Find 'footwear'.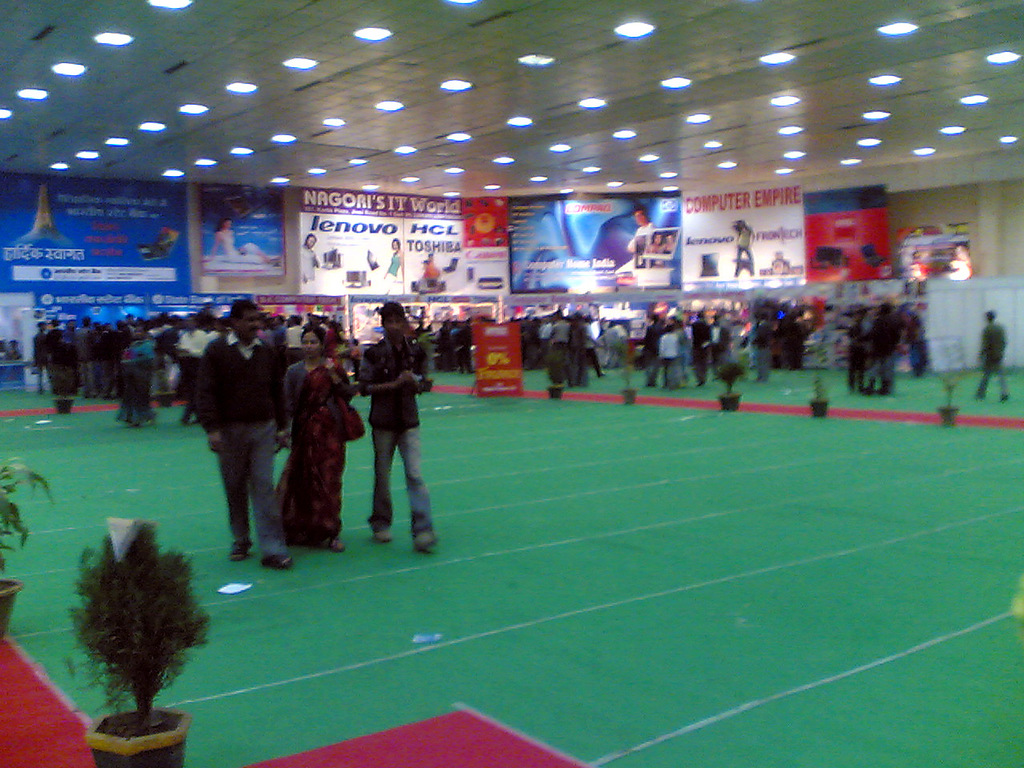
x1=377, y1=527, x2=387, y2=543.
